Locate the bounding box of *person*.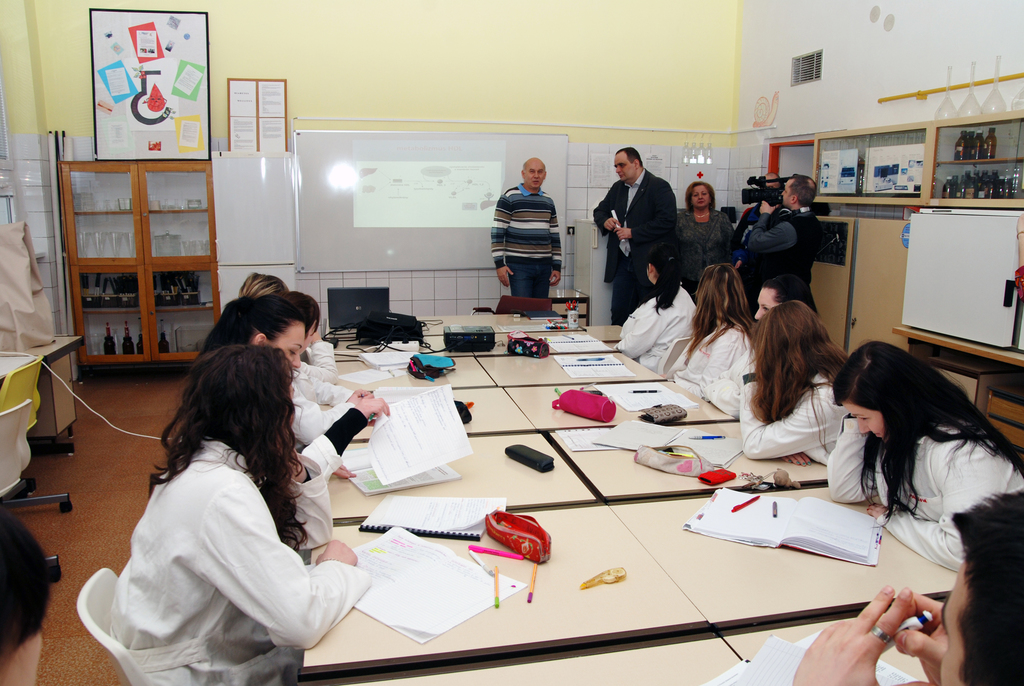
Bounding box: box(707, 277, 824, 414).
